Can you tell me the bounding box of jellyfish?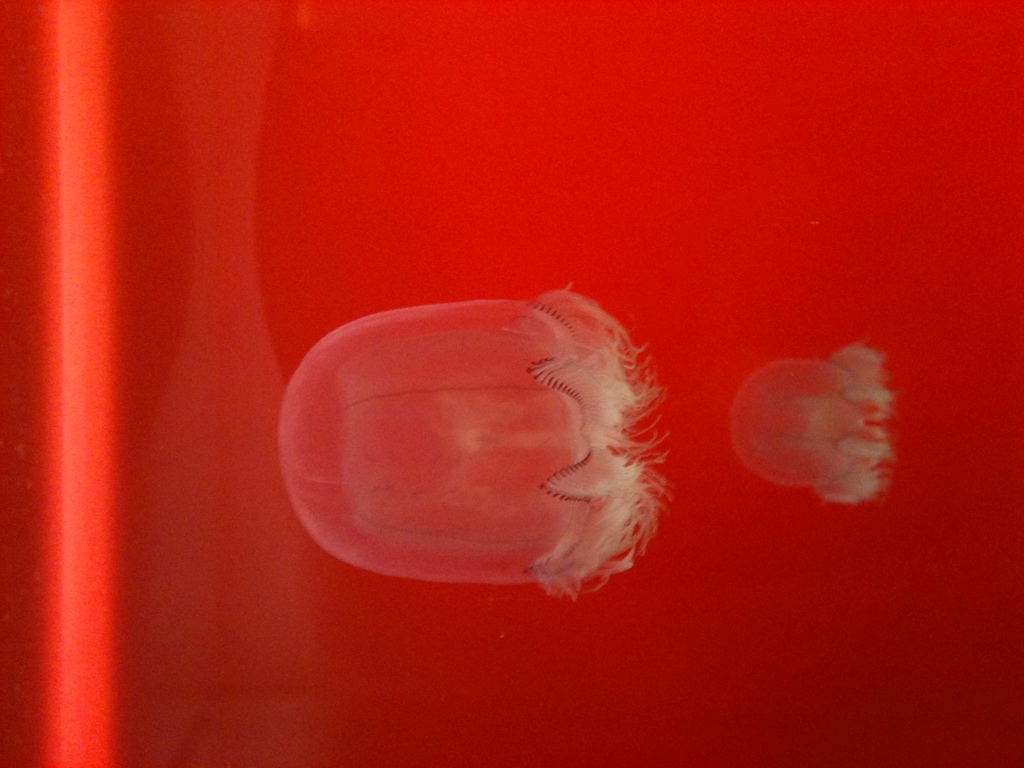
locate(726, 346, 898, 509).
